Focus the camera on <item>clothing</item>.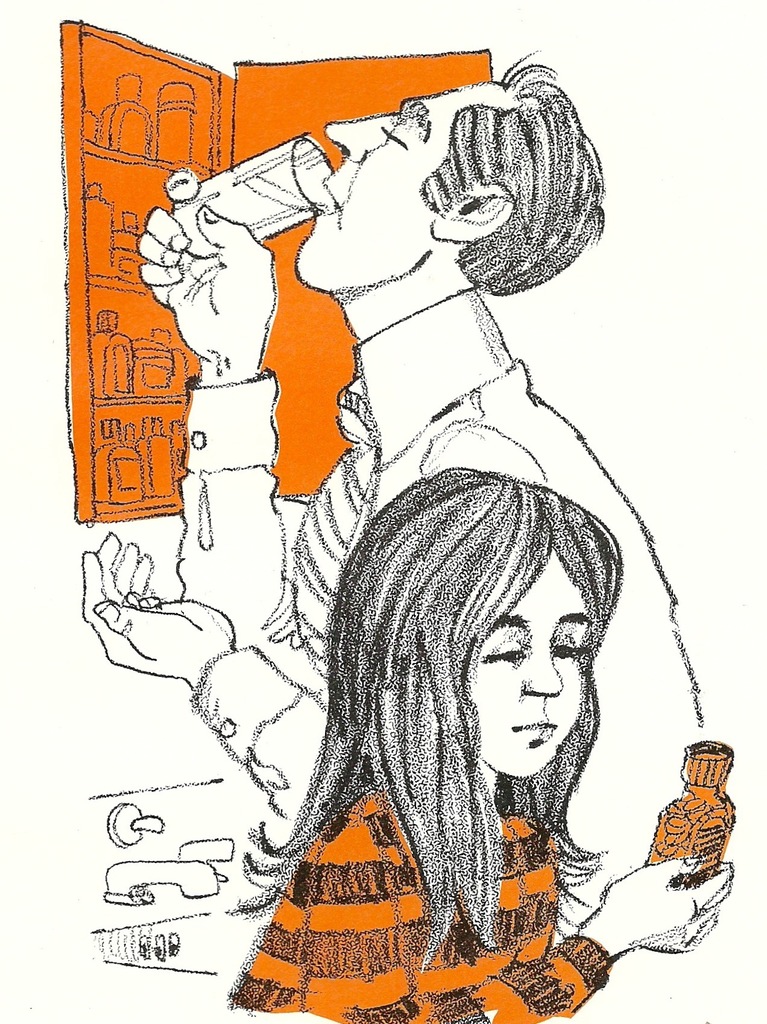
Focus region: region(236, 785, 618, 1022).
